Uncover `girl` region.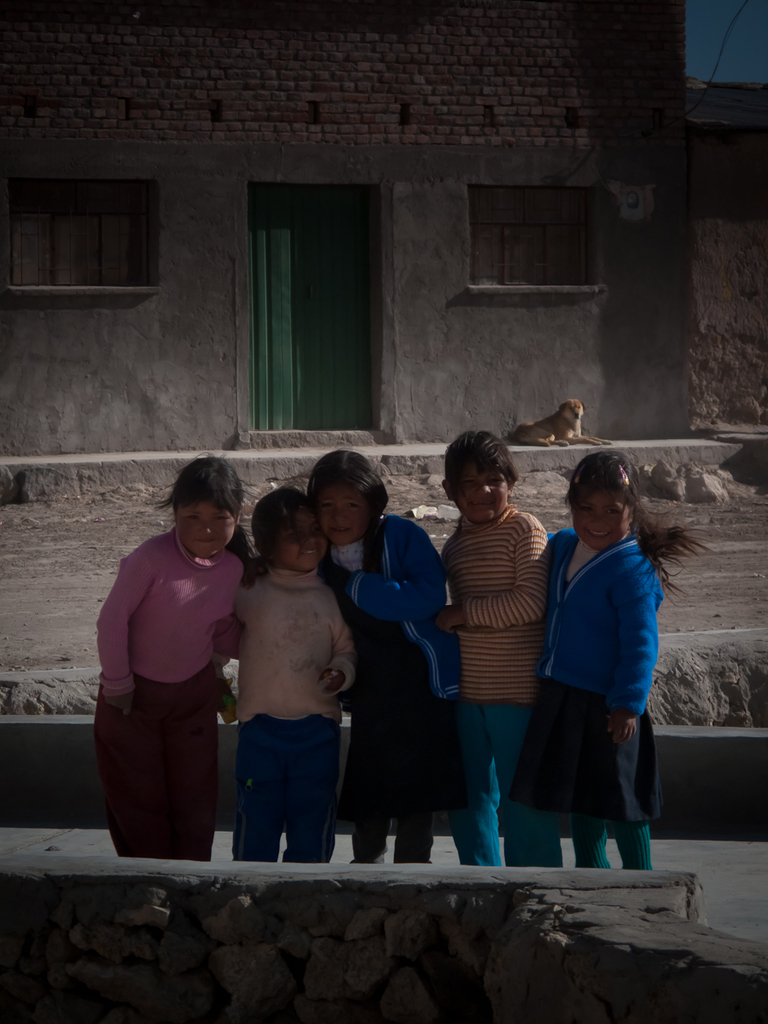
Uncovered: (98, 454, 252, 863).
